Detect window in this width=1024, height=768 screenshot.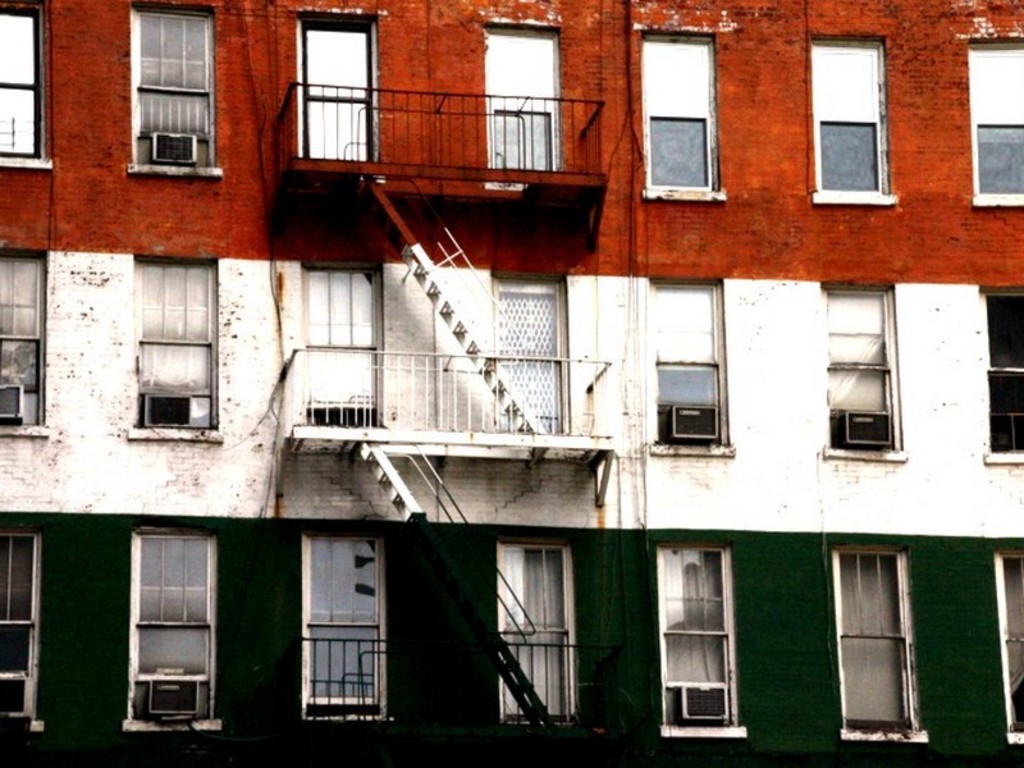
Detection: 488, 269, 573, 438.
